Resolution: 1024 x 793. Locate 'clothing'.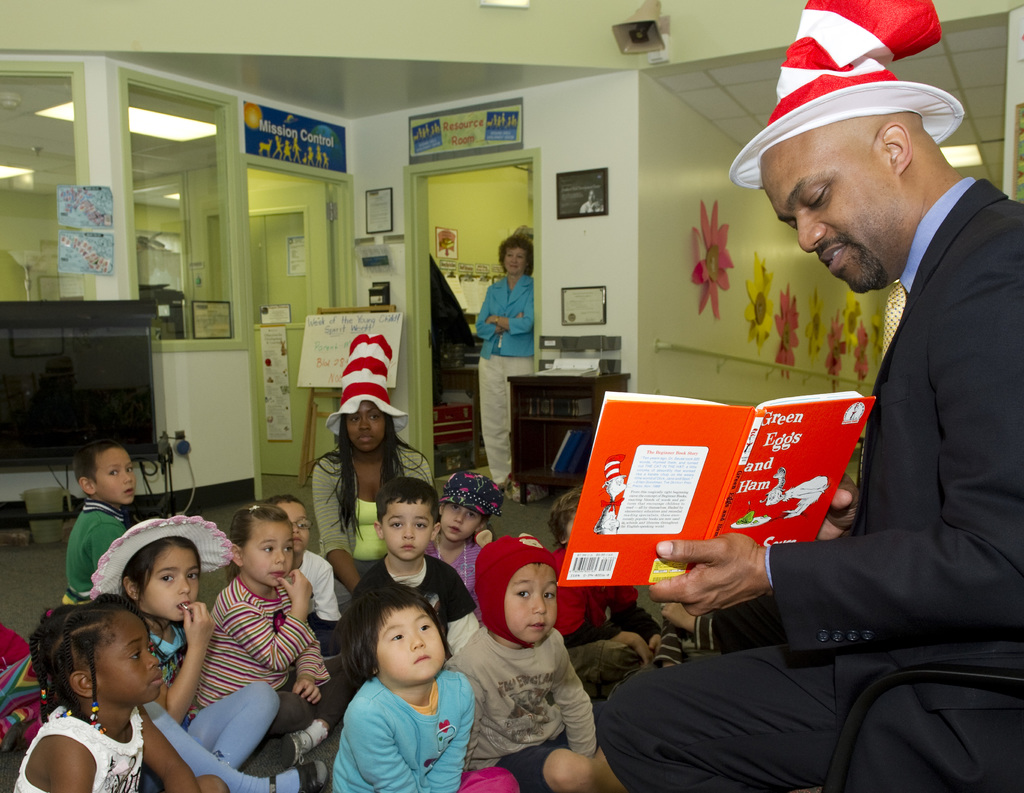
crop(548, 554, 662, 658).
